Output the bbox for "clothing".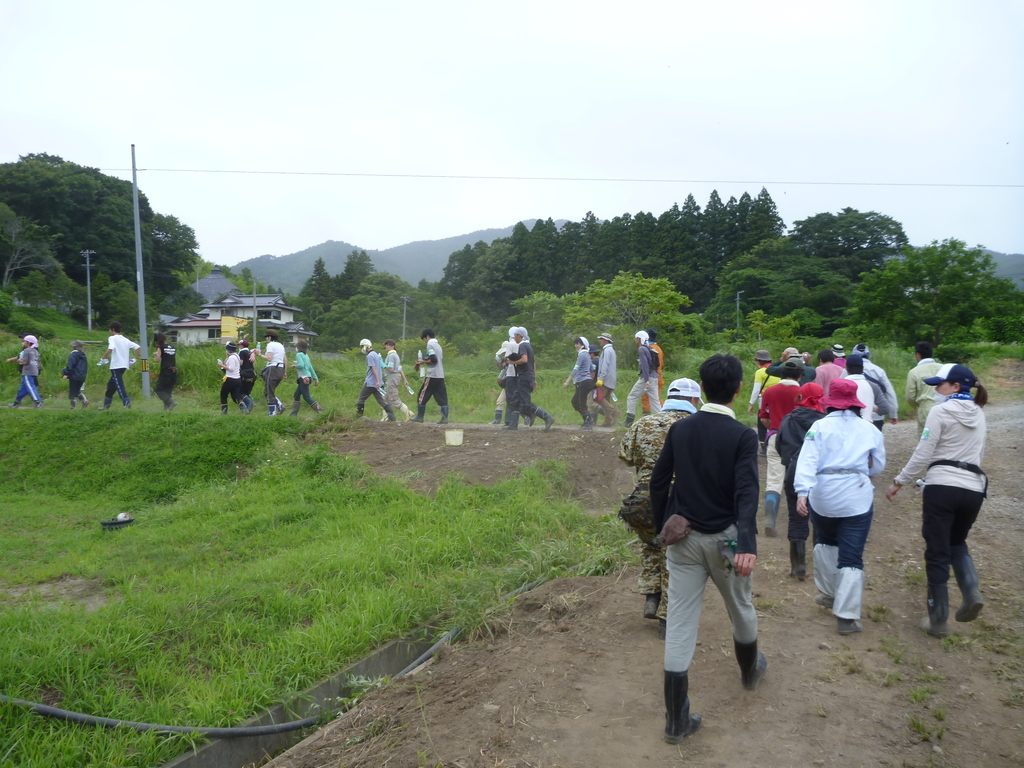
select_region(844, 373, 881, 425).
